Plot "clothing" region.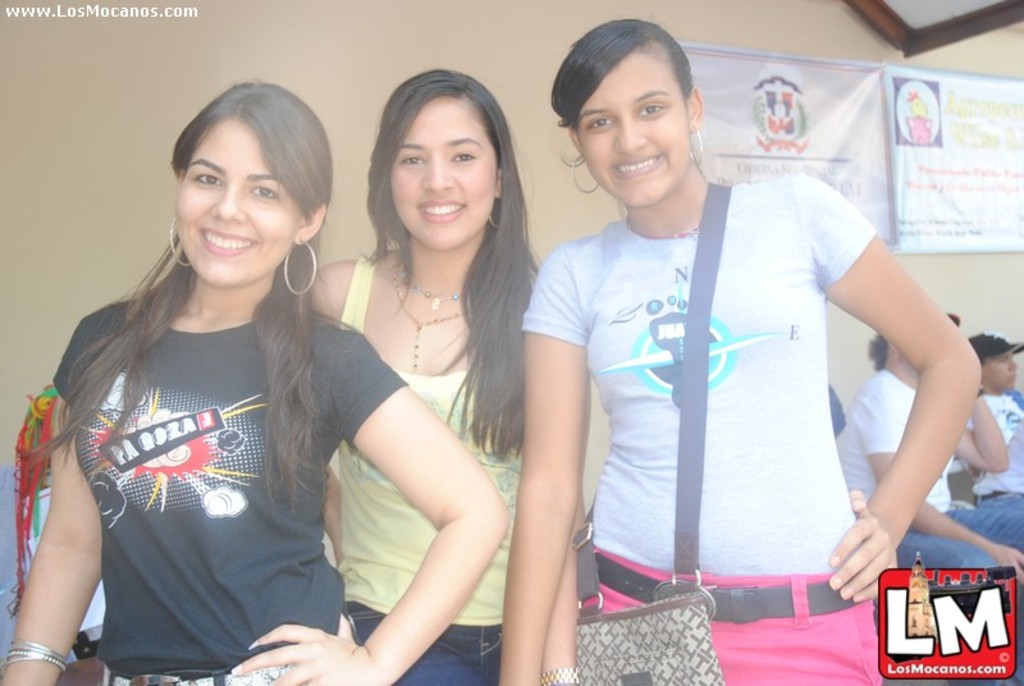
Plotted at region(529, 170, 878, 685).
